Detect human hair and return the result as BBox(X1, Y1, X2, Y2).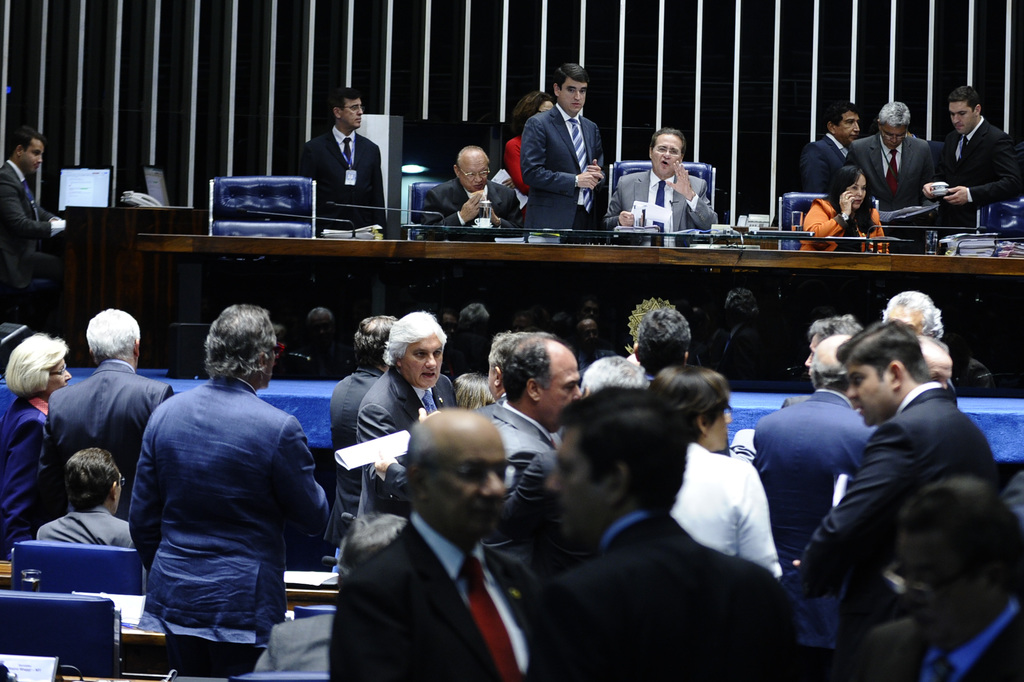
BBox(349, 314, 394, 361).
